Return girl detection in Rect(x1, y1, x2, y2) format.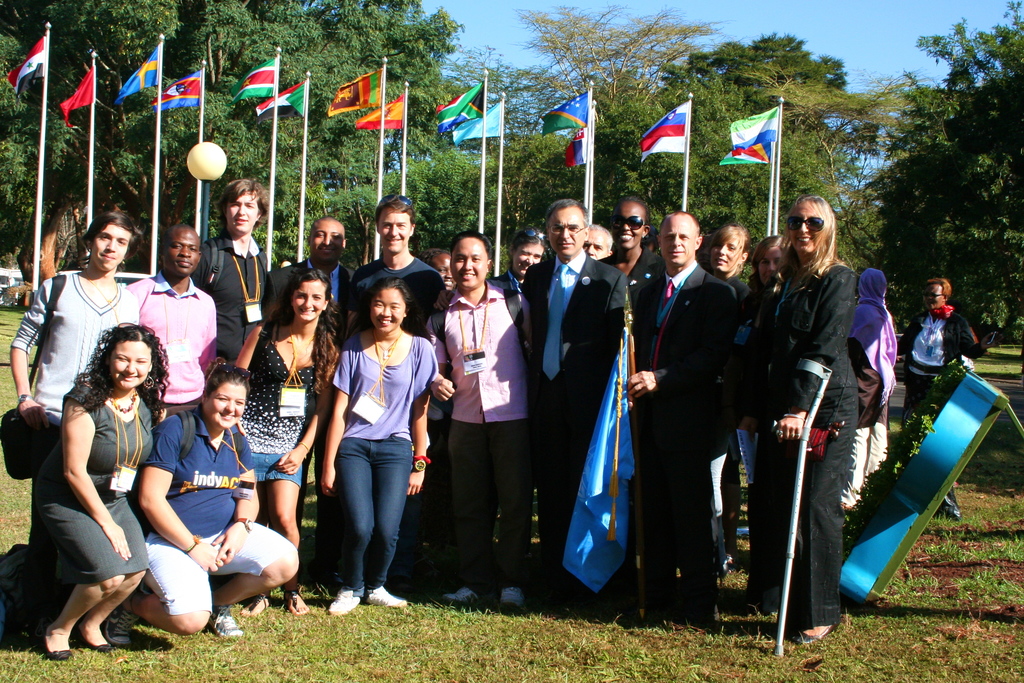
Rect(38, 327, 169, 657).
